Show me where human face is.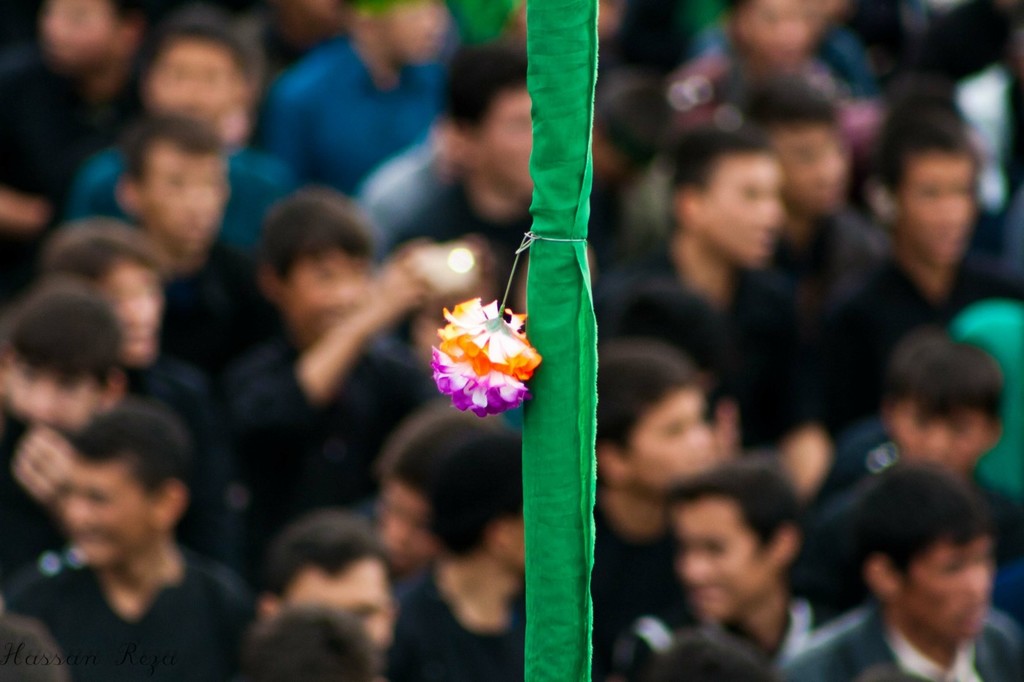
human face is at [left=42, top=0, right=119, bottom=65].
